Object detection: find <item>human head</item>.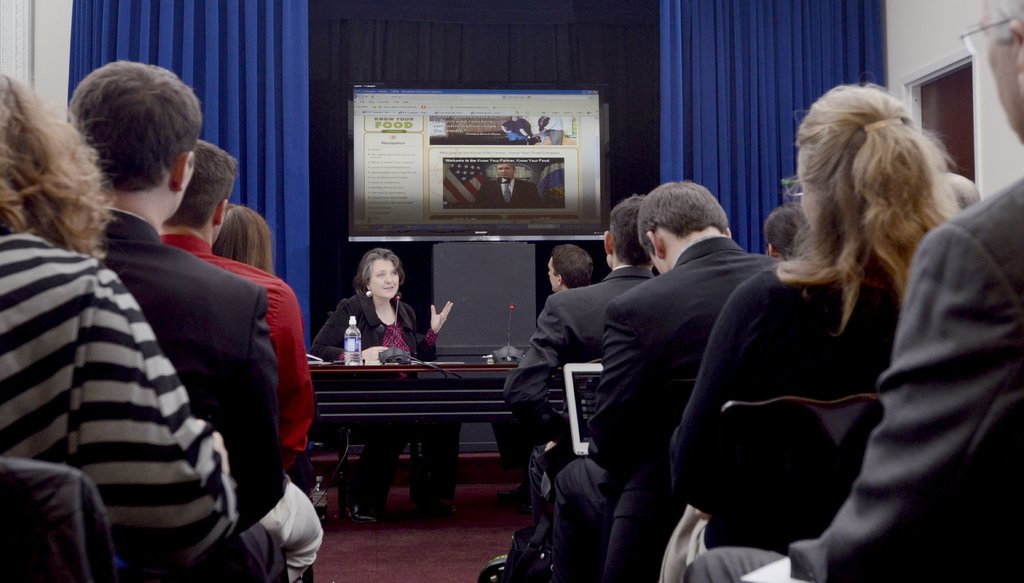
(x1=498, y1=161, x2=515, y2=180).
